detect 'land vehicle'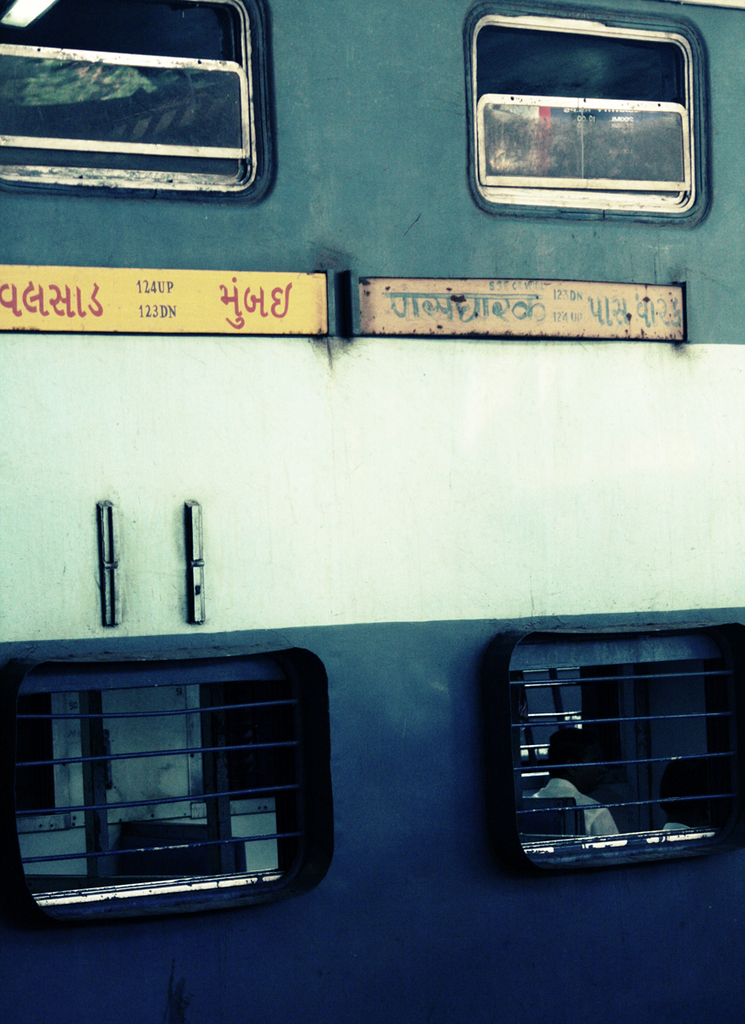
pyautogui.locateOnScreen(15, 0, 744, 1023)
